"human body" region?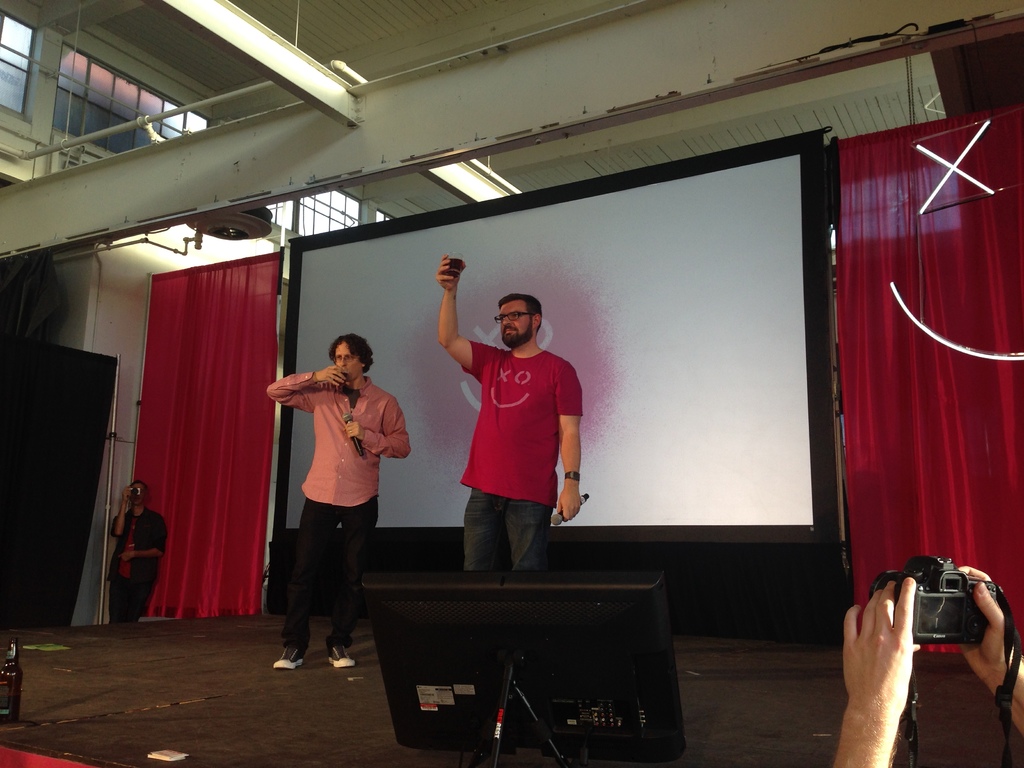
l=269, t=330, r=397, b=666
